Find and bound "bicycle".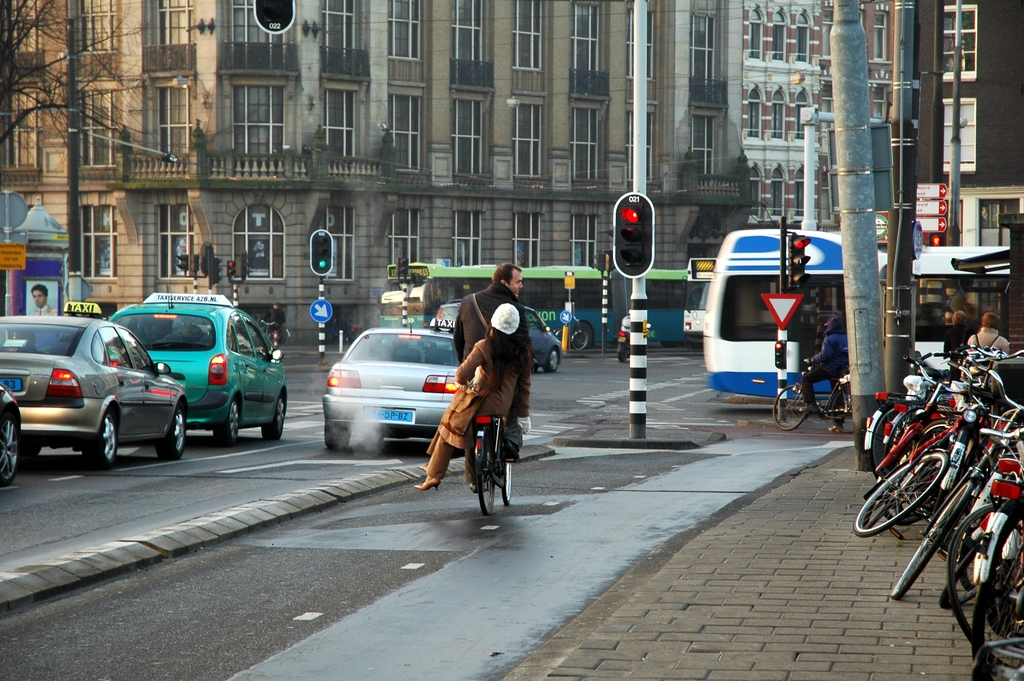
Bound: box=[849, 334, 1020, 607].
